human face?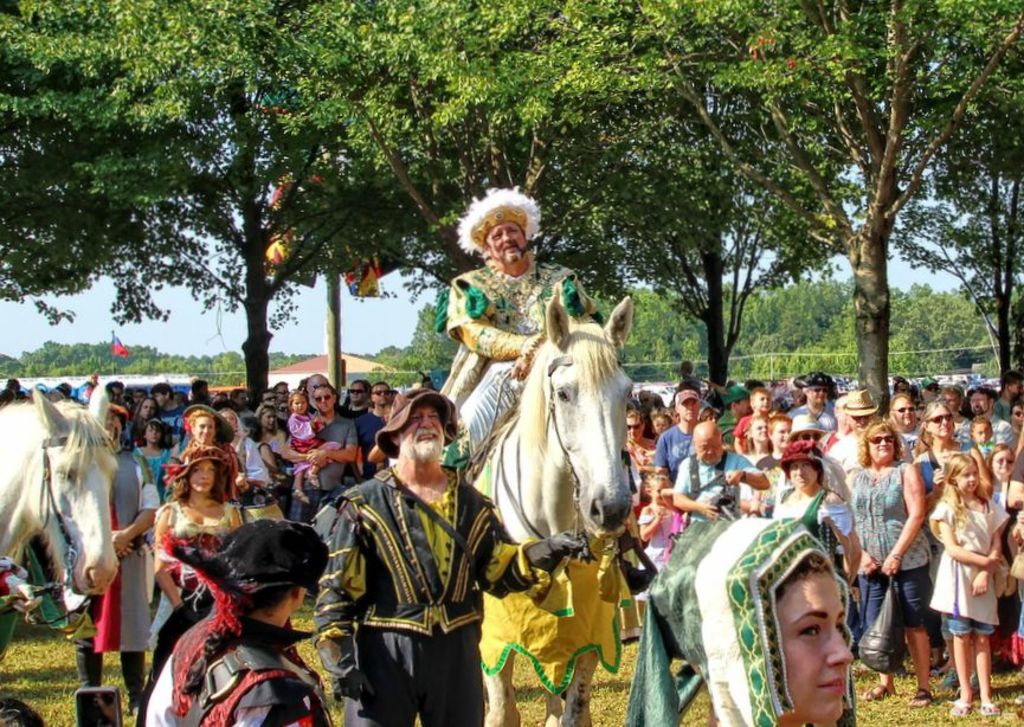
bbox=[402, 408, 440, 458]
